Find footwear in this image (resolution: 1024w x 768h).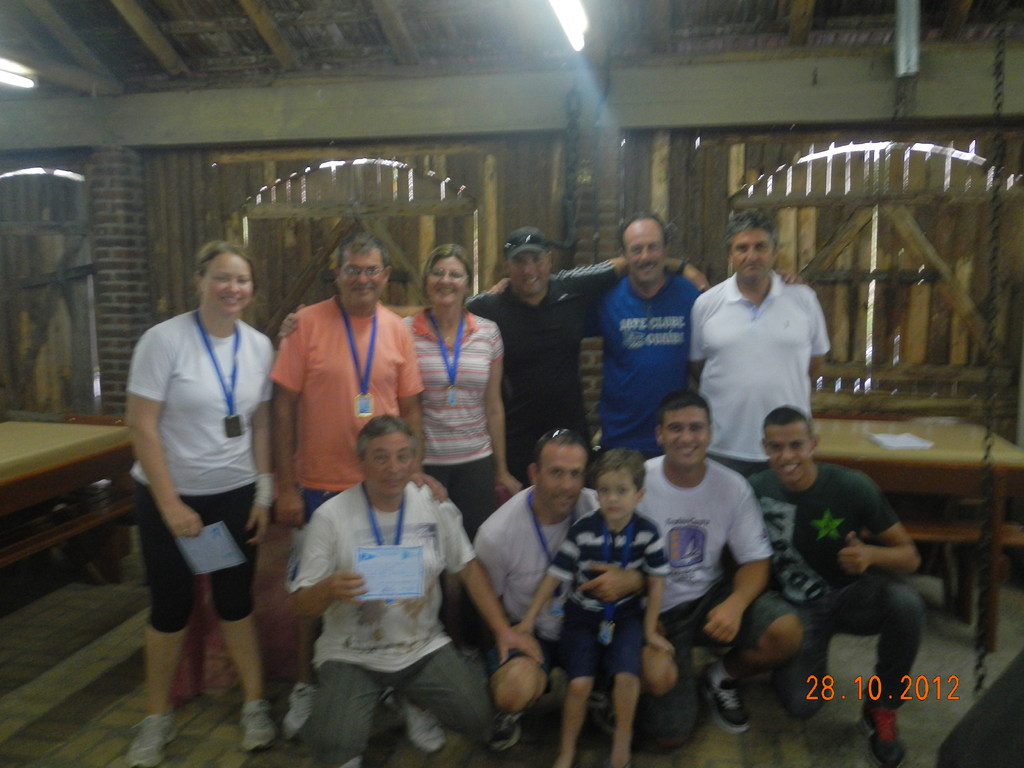
left=379, top=684, right=453, bottom=758.
